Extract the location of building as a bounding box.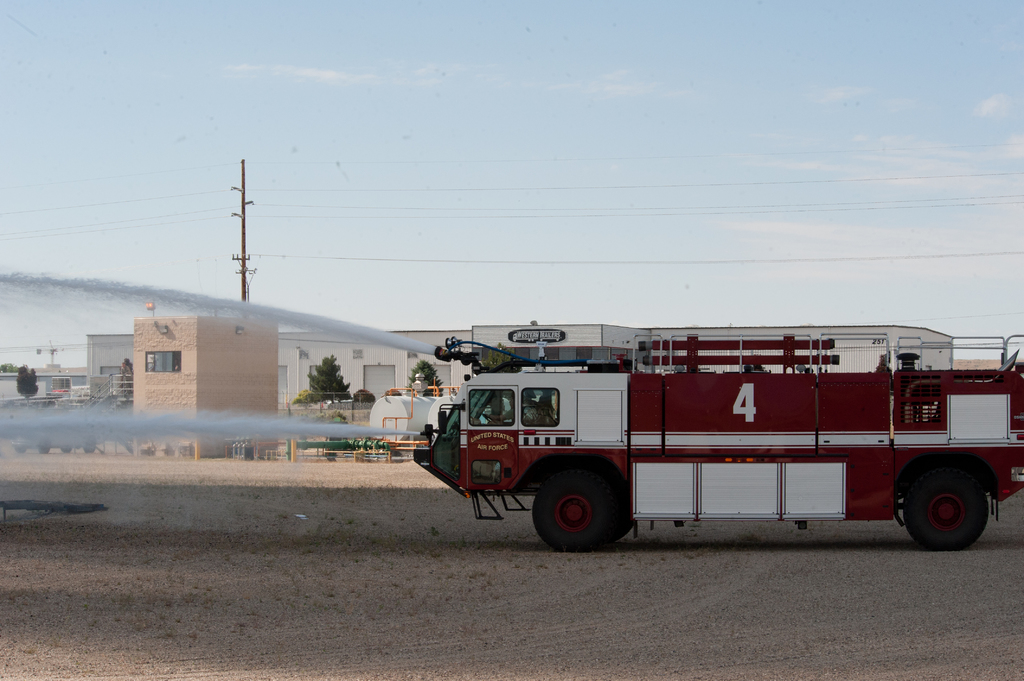
region(278, 342, 458, 413).
